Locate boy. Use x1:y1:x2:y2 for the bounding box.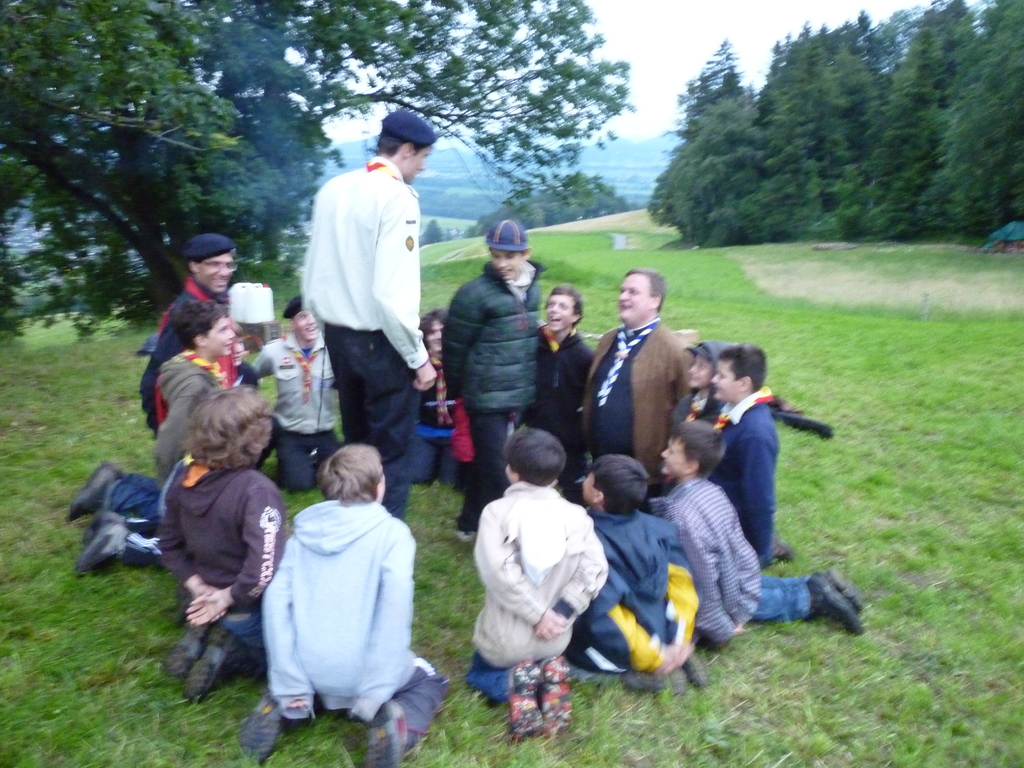
152:392:283:701.
